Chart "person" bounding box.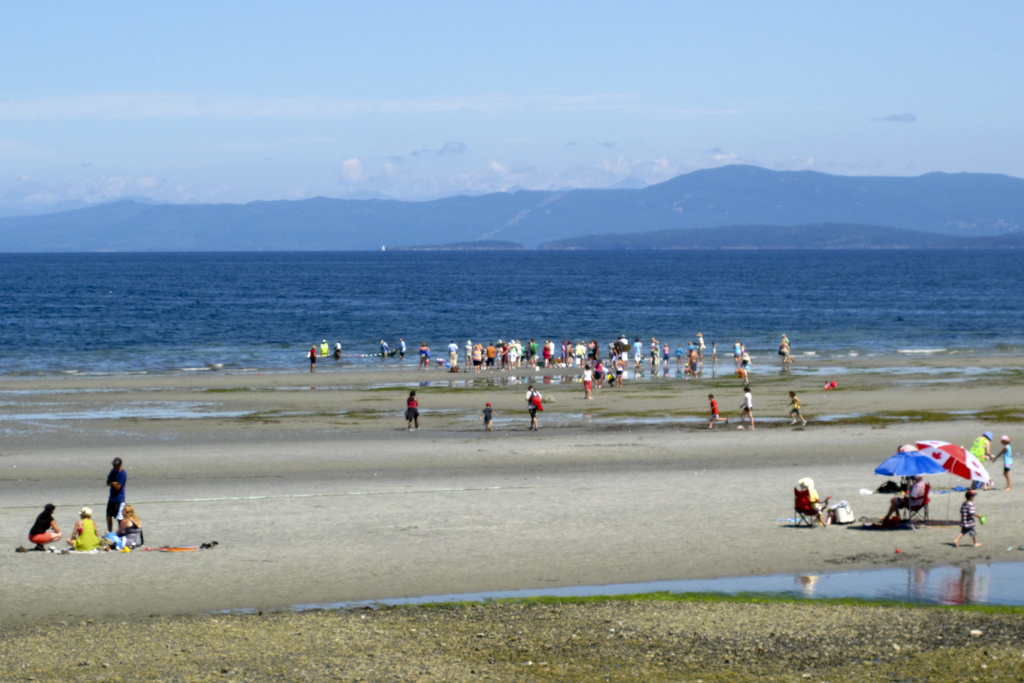
Charted: 580,366,600,406.
